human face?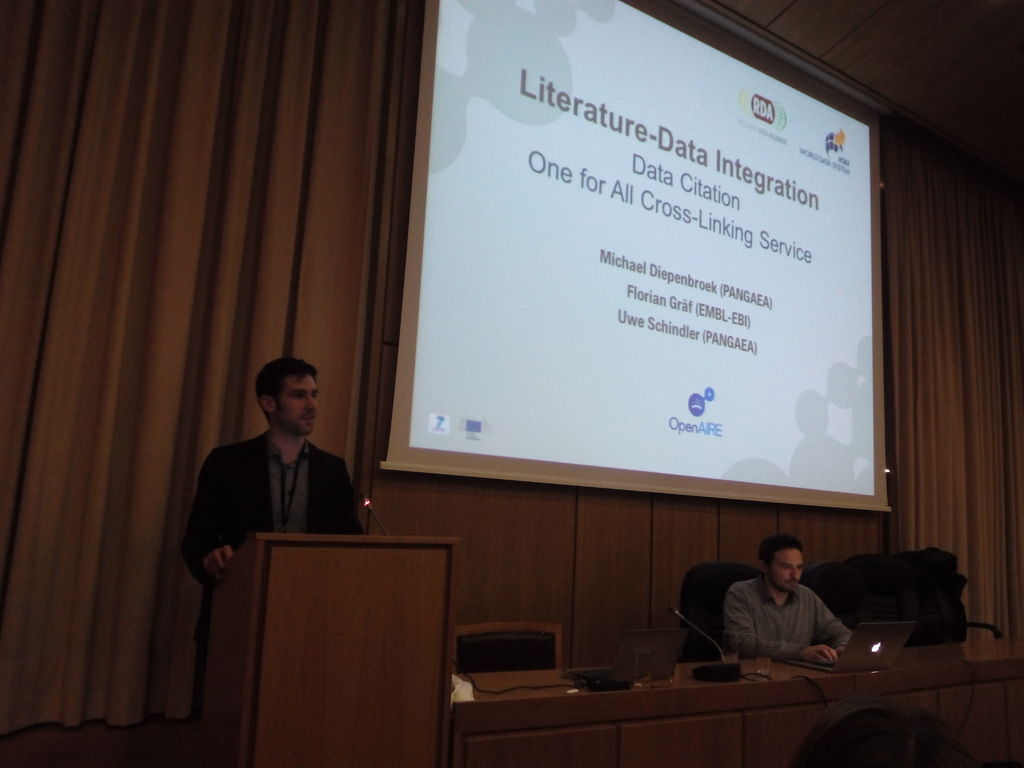
{"x1": 769, "y1": 549, "x2": 801, "y2": 595}
